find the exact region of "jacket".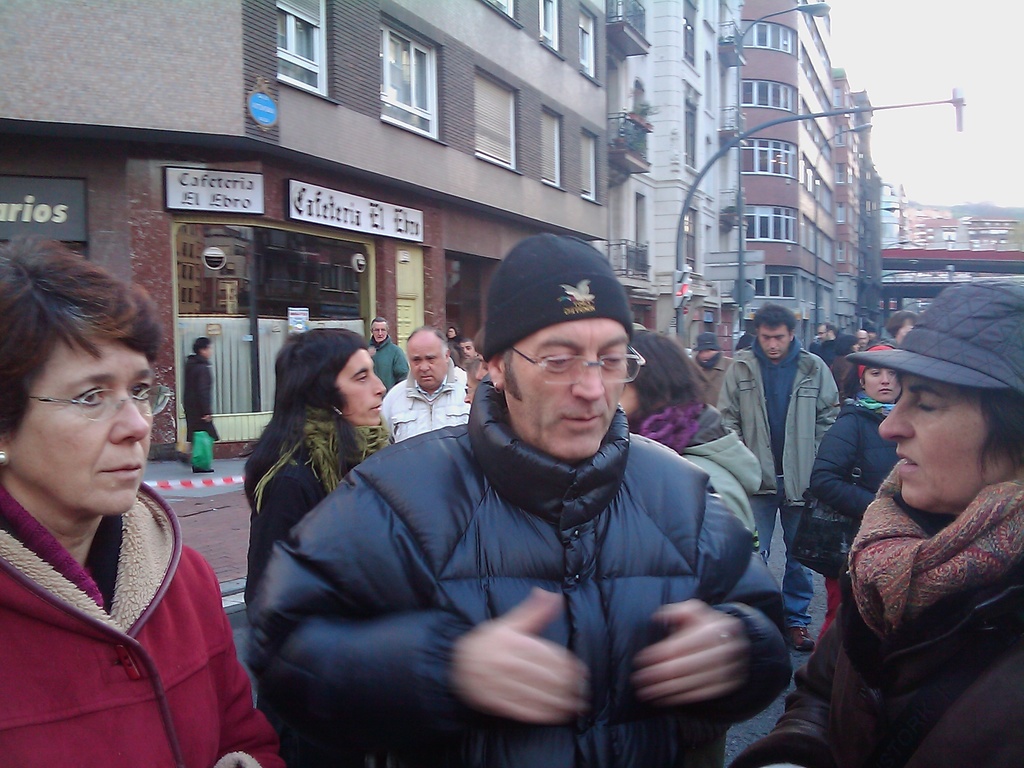
Exact region: detection(719, 344, 840, 504).
